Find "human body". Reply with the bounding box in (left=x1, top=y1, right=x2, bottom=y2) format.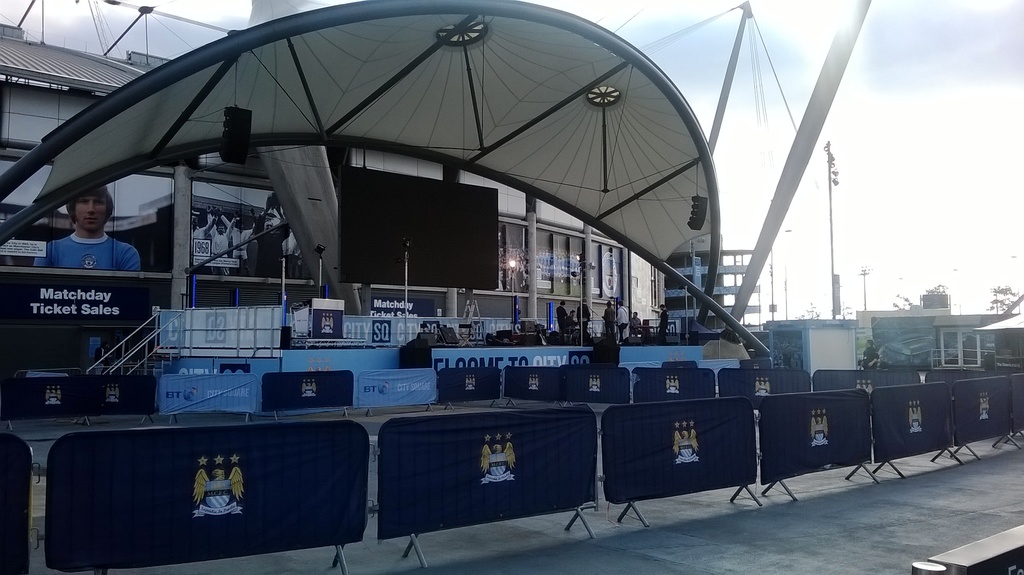
(left=556, top=299, right=566, bottom=334).
